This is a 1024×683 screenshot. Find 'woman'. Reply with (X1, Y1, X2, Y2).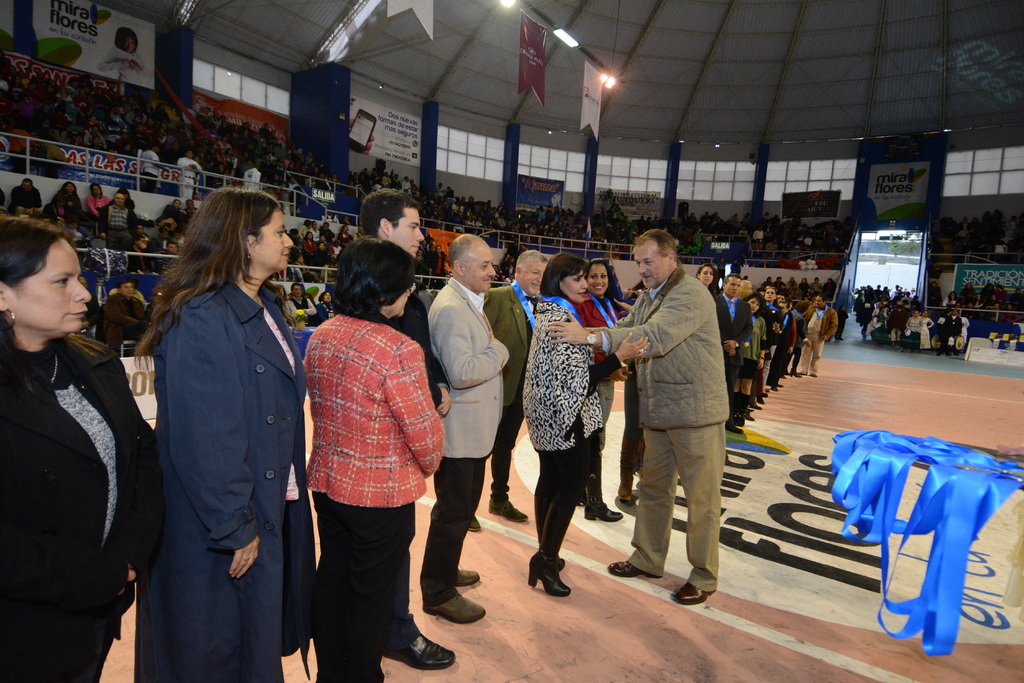
(694, 263, 722, 296).
